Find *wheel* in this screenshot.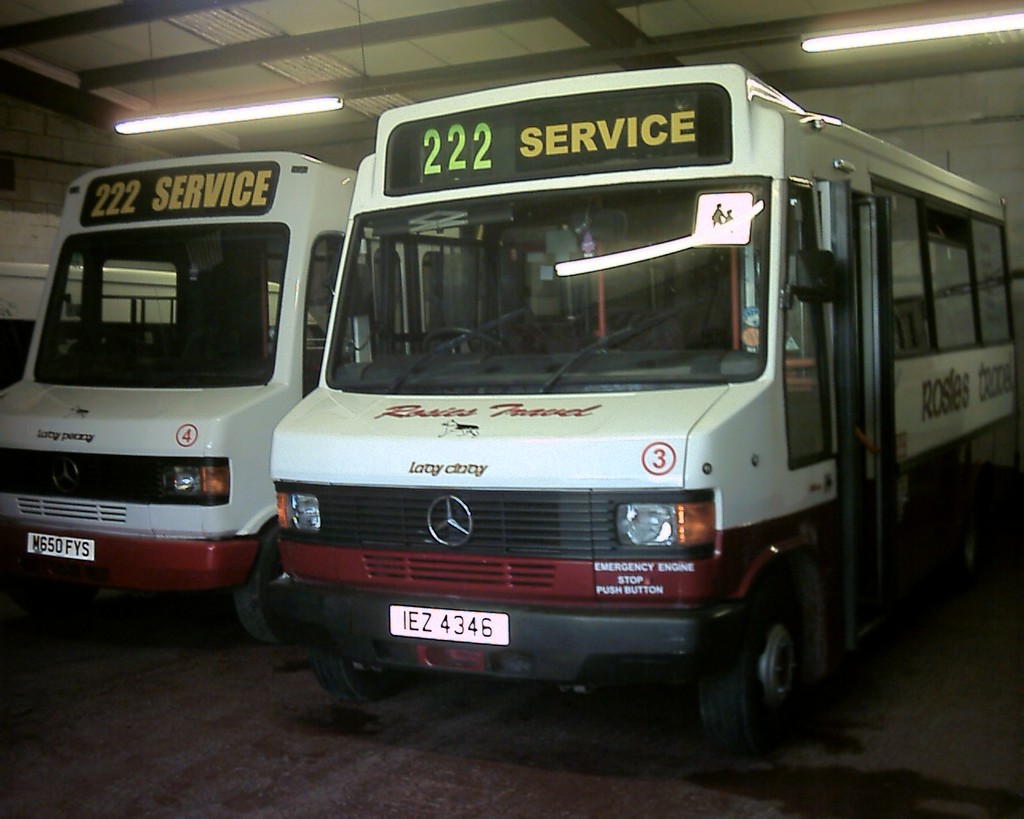
The bounding box for *wheel* is {"x1": 310, "y1": 645, "x2": 409, "y2": 702}.
